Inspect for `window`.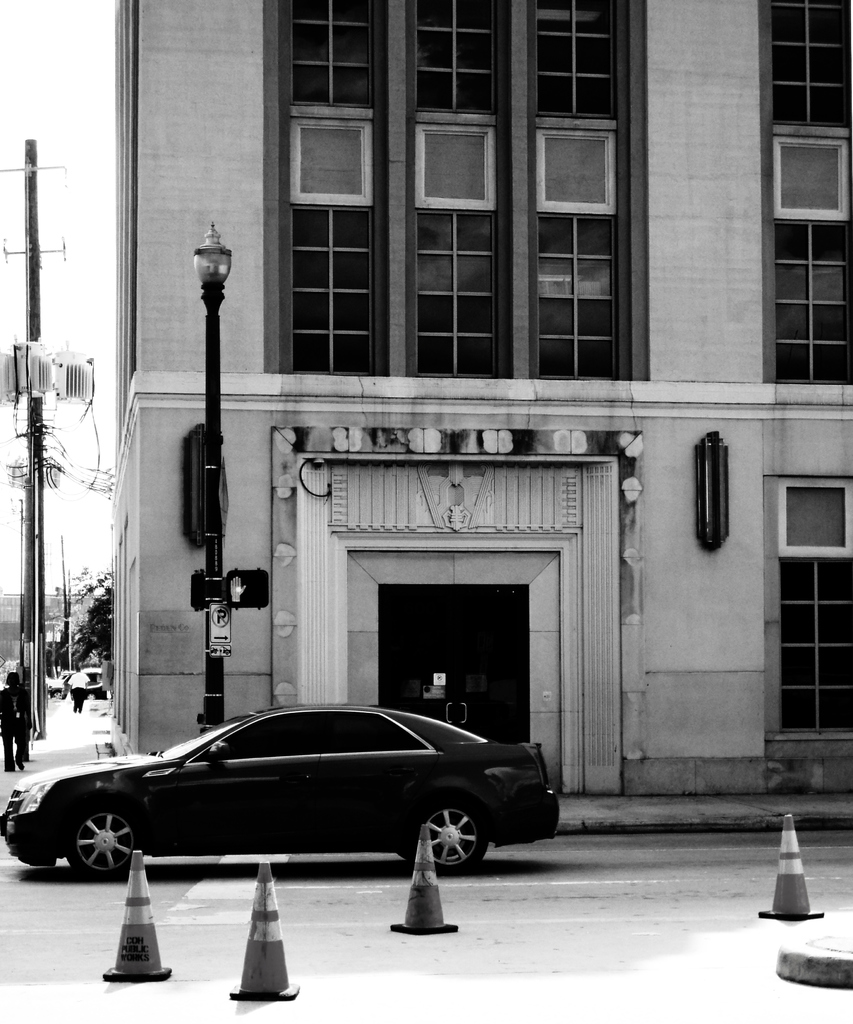
Inspection: 527, 1, 627, 116.
